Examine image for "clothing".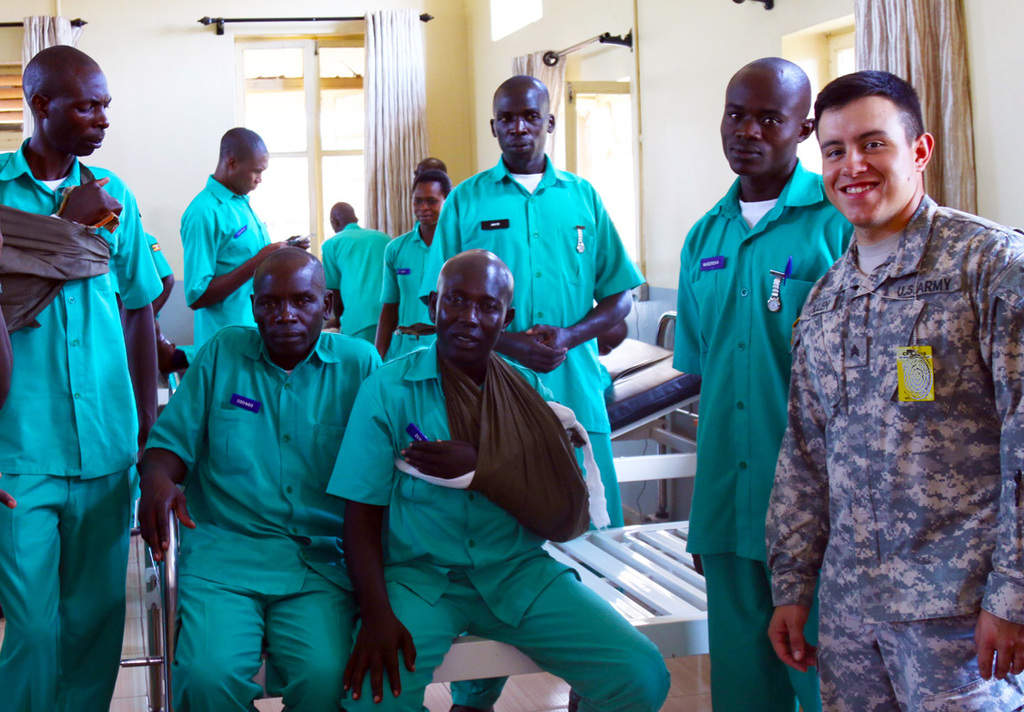
Examination result: {"x1": 669, "y1": 156, "x2": 858, "y2": 711}.
